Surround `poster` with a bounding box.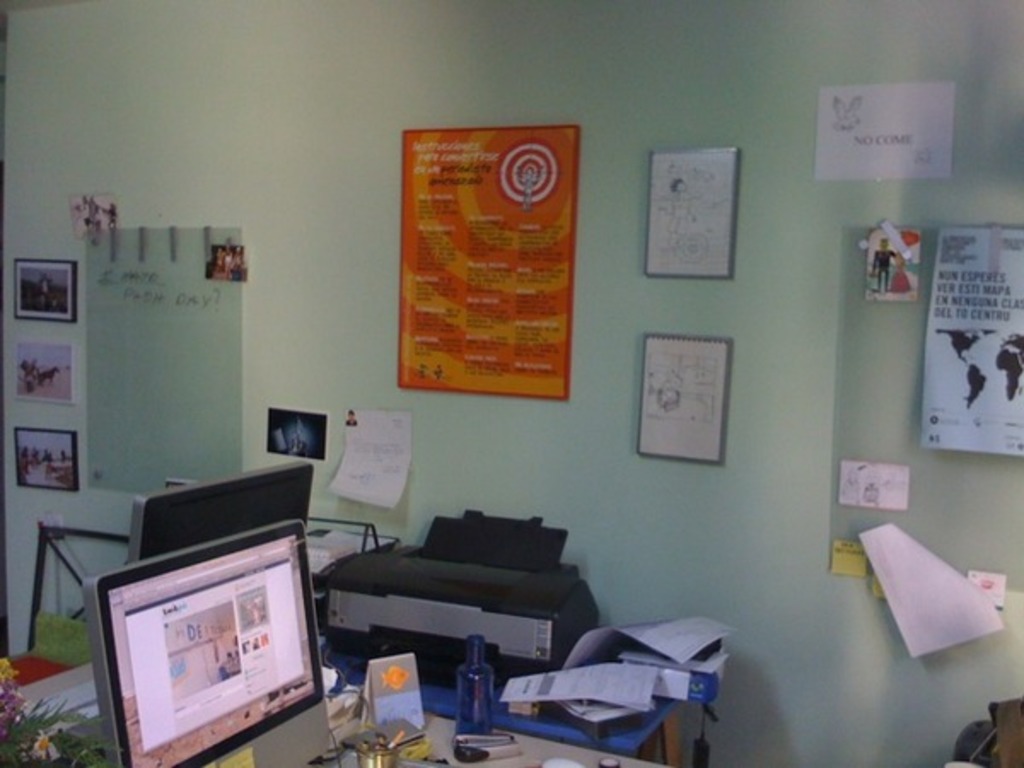
box(838, 456, 908, 505).
